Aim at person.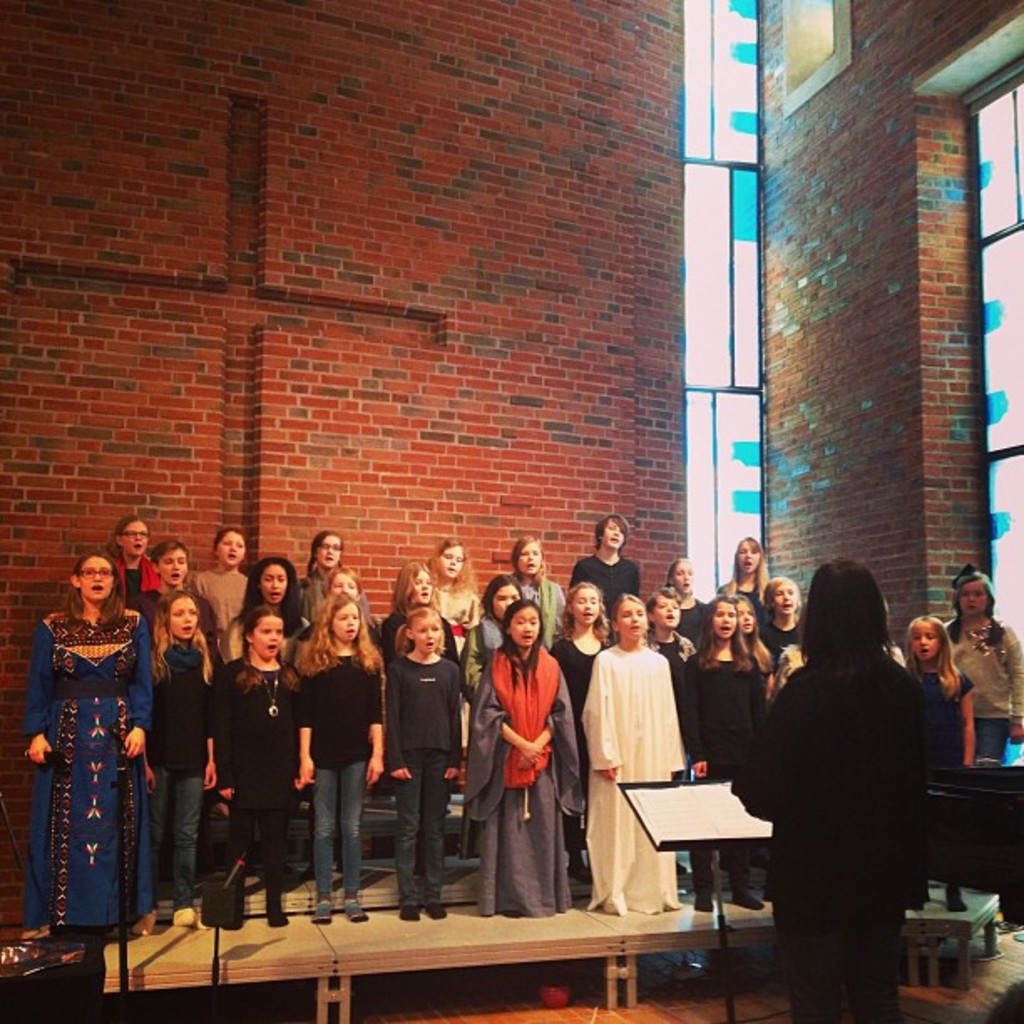
Aimed at l=129, t=599, r=223, b=927.
